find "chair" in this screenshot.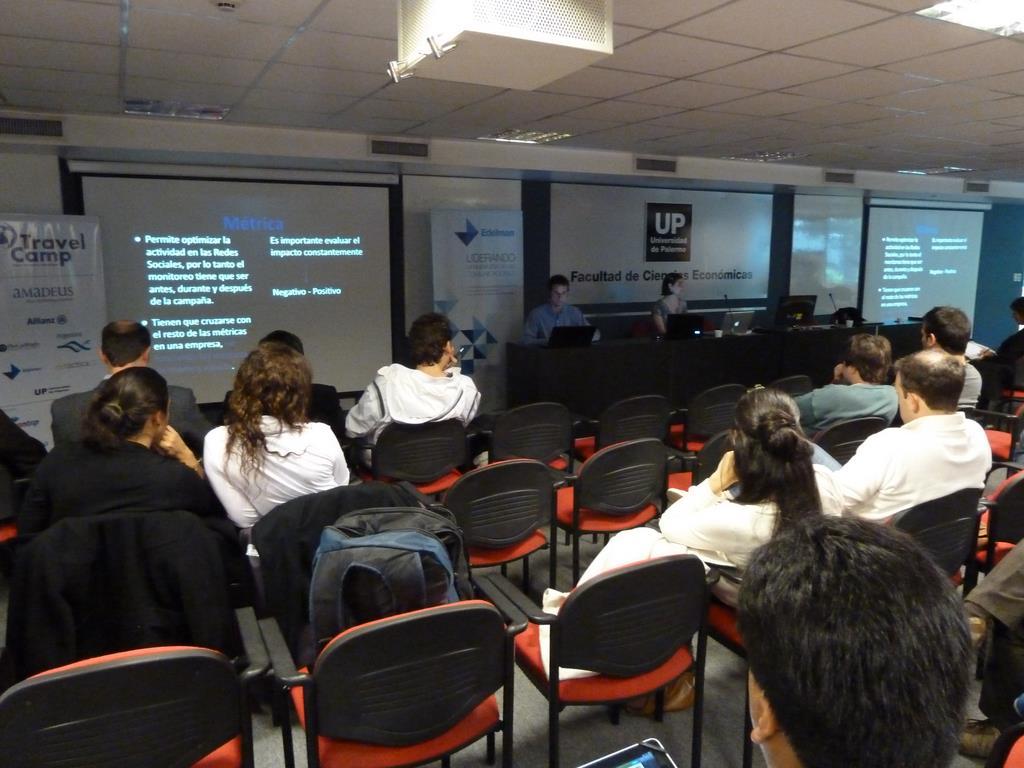
The bounding box for "chair" is BBox(567, 406, 678, 477).
